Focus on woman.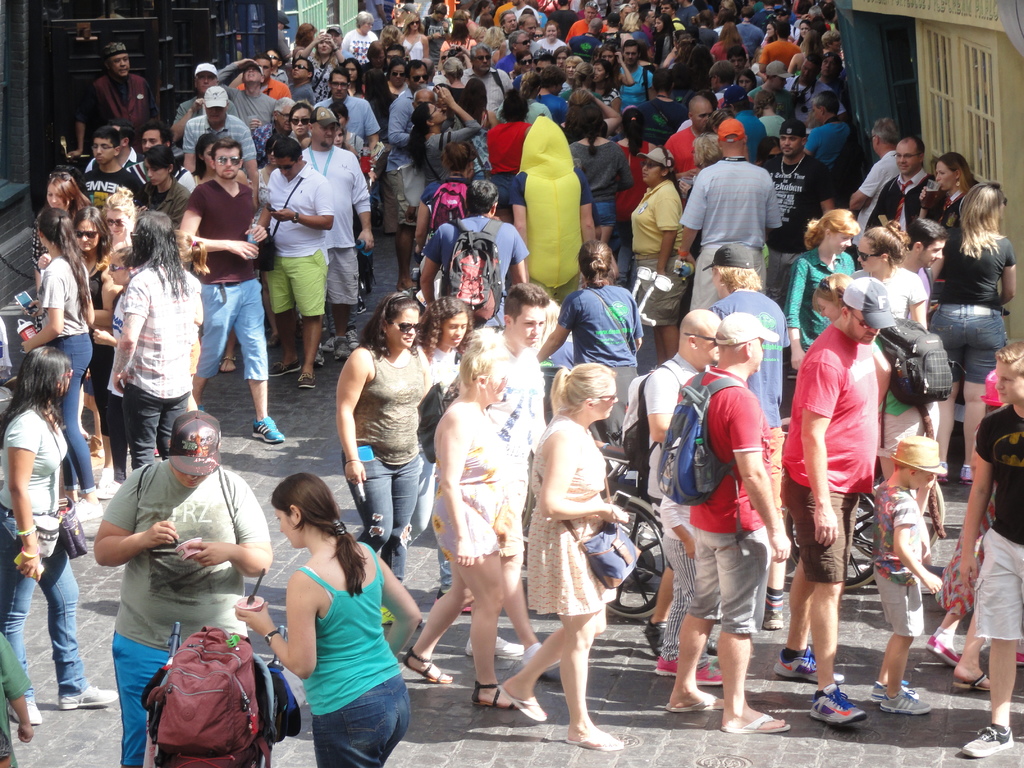
Focused at rect(334, 294, 427, 626).
